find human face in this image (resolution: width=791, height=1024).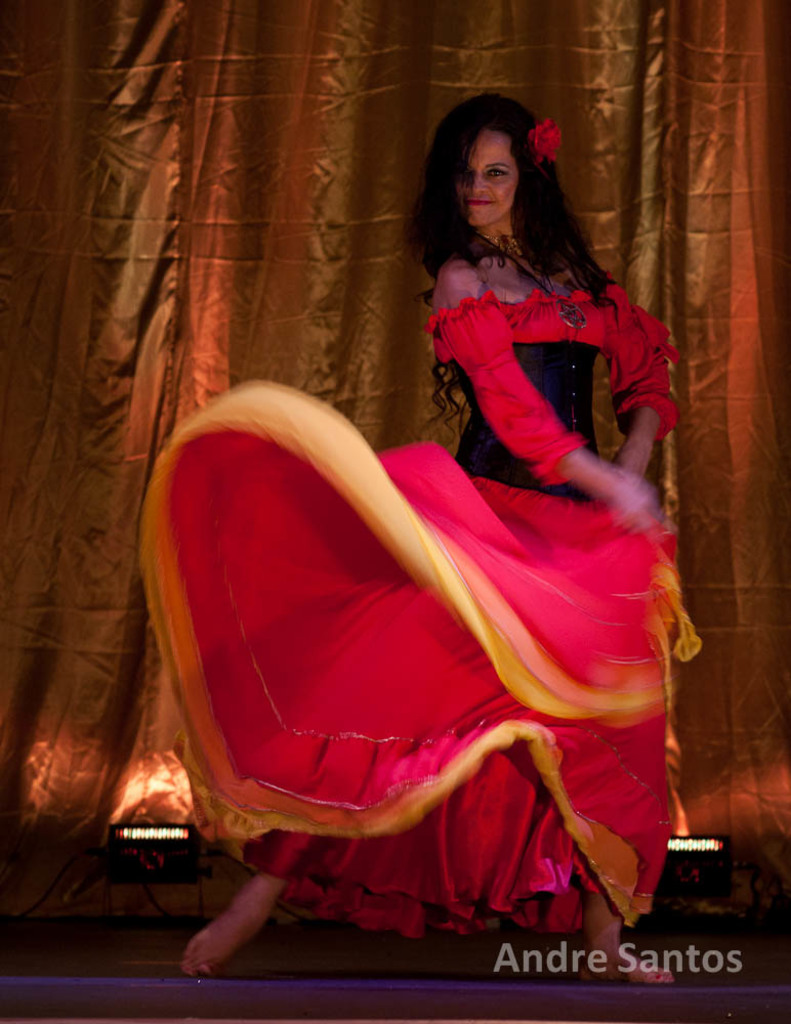
457:134:521:228.
